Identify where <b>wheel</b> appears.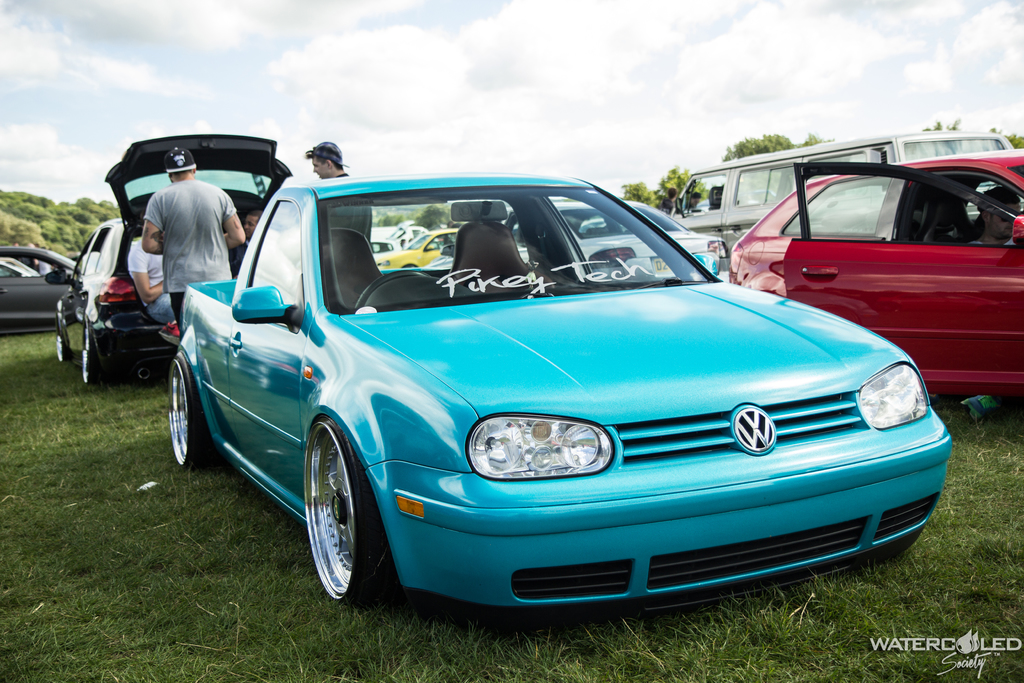
Appears at {"left": 305, "top": 418, "right": 387, "bottom": 602}.
